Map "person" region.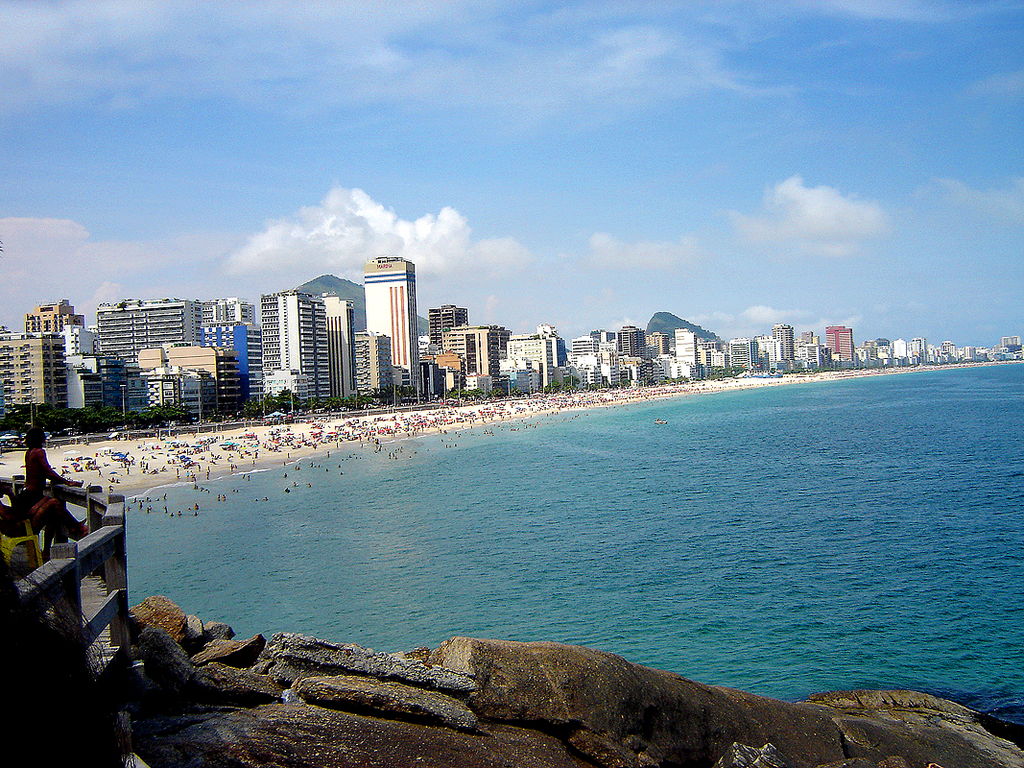
Mapped to 20,420,90,563.
